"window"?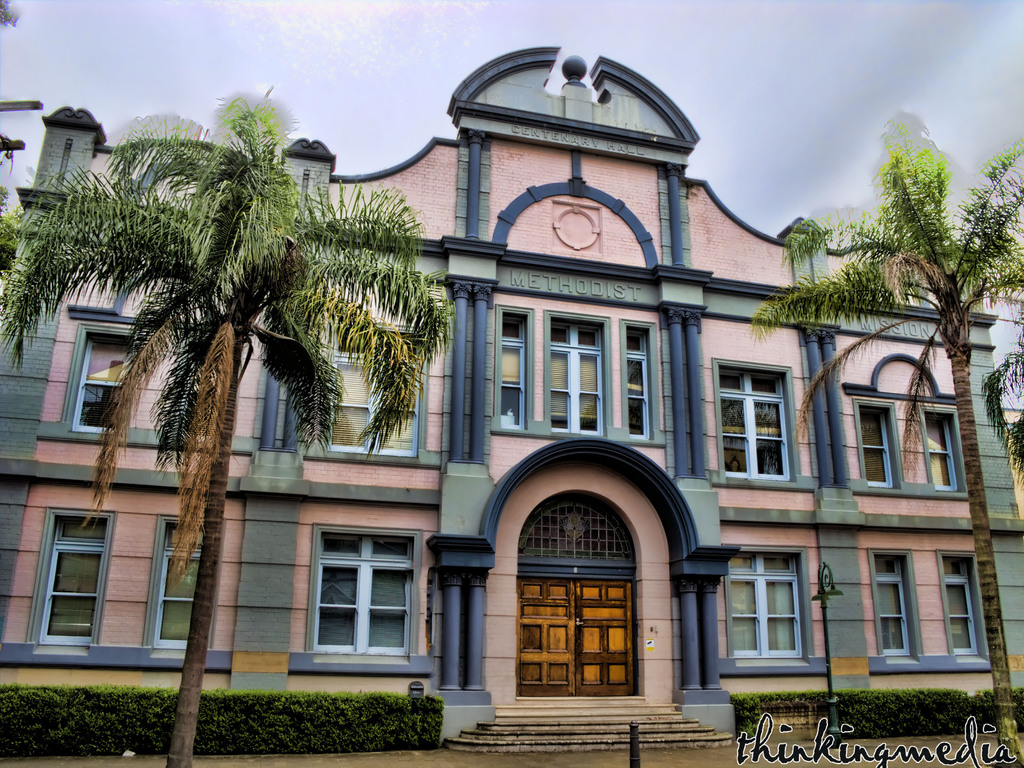
68:331:133:432
